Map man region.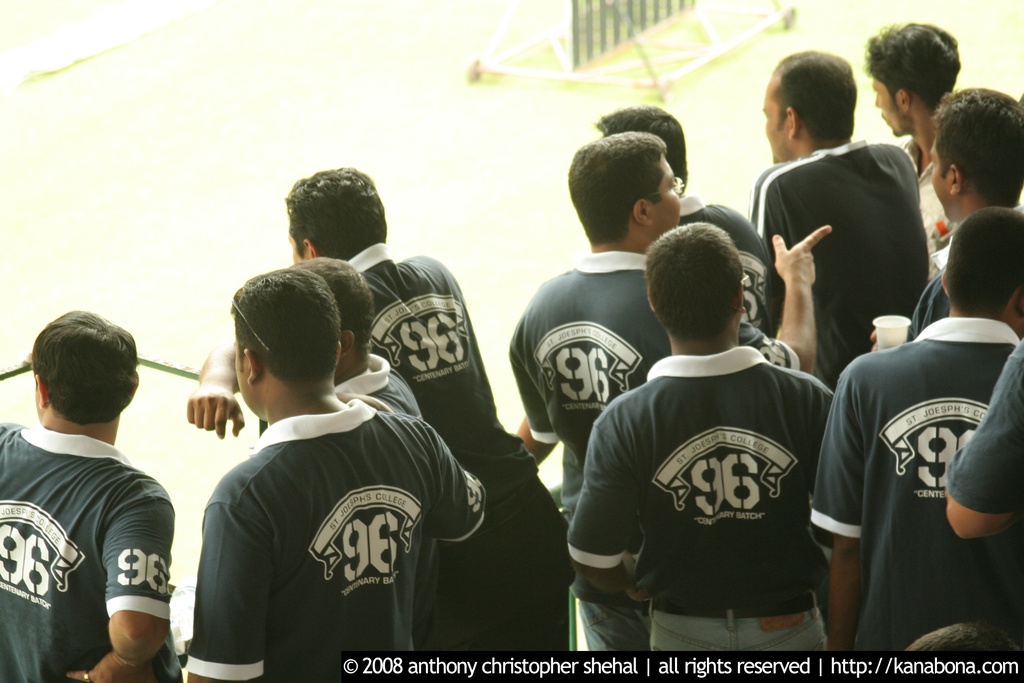
Mapped to bbox(506, 129, 829, 651).
